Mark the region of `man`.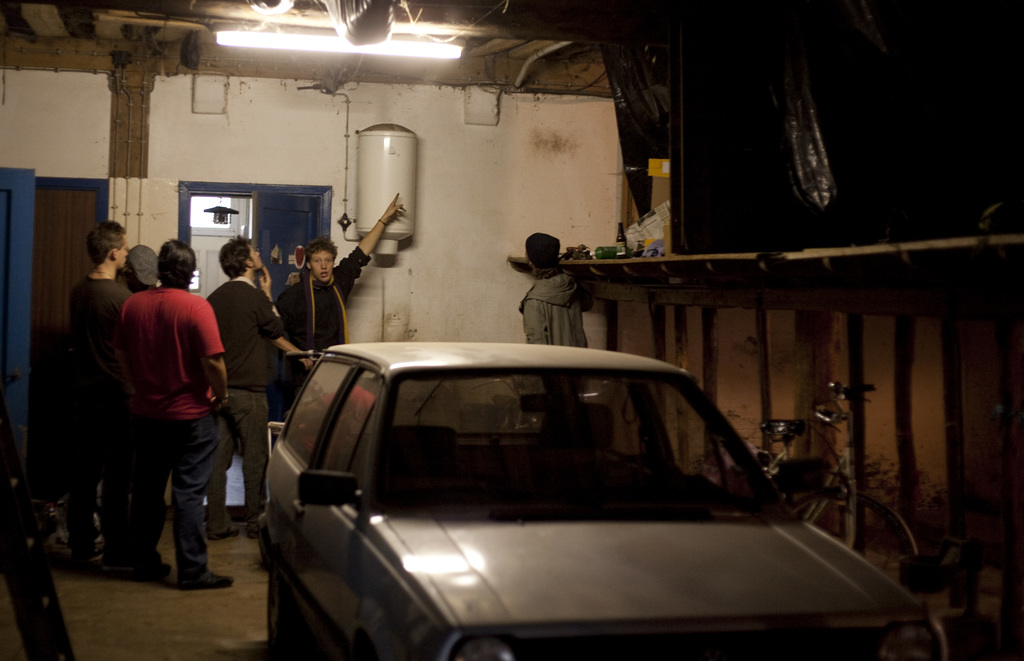
Region: x1=63 y1=223 x2=136 y2=573.
